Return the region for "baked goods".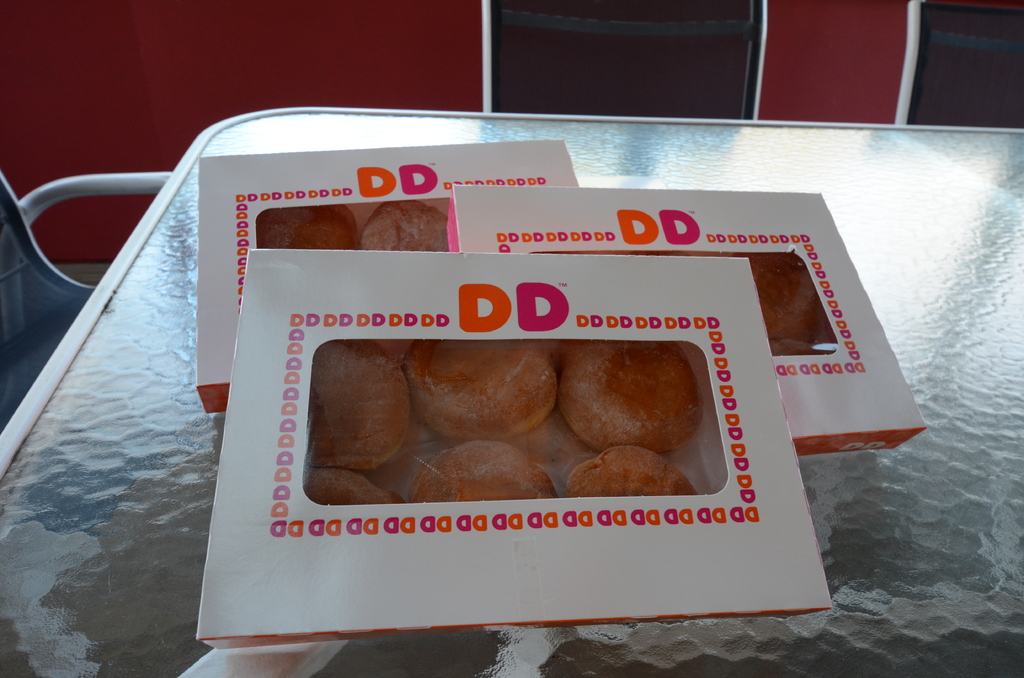
Rect(737, 247, 832, 347).
